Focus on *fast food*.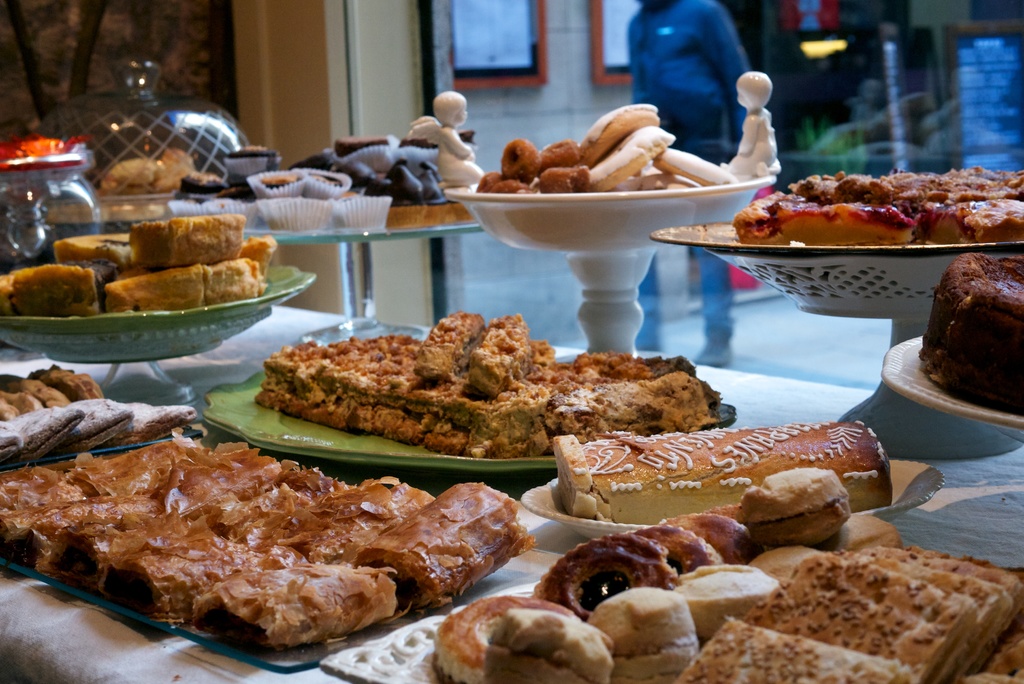
Focused at [x1=186, y1=175, x2=217, y2=203].
